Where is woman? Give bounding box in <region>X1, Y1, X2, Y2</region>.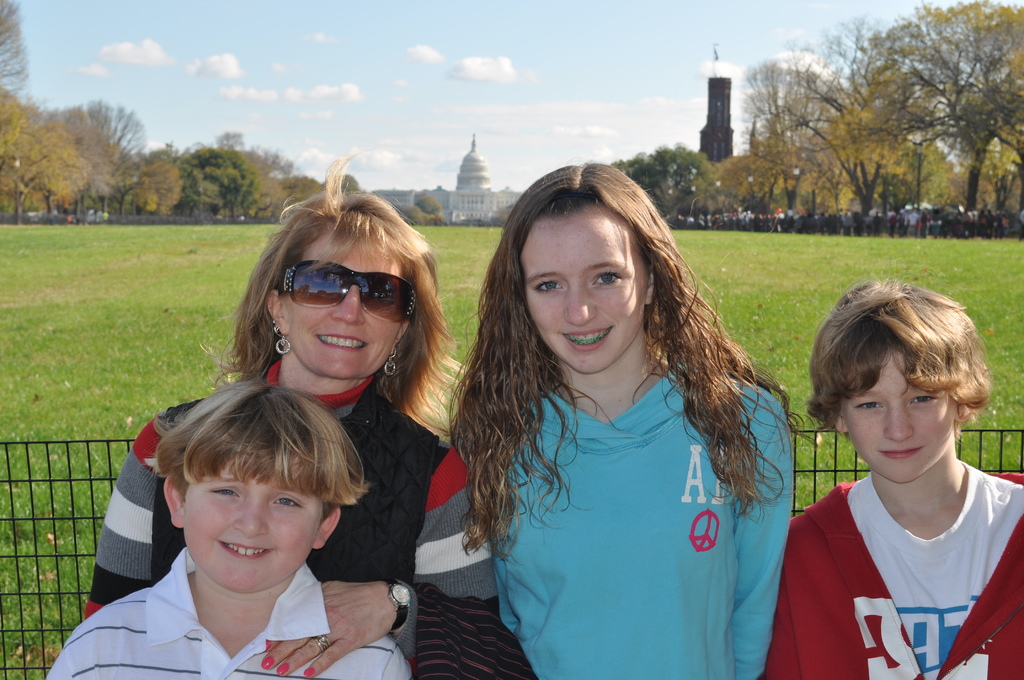
<region>71, 182, 532, 668</region>.
